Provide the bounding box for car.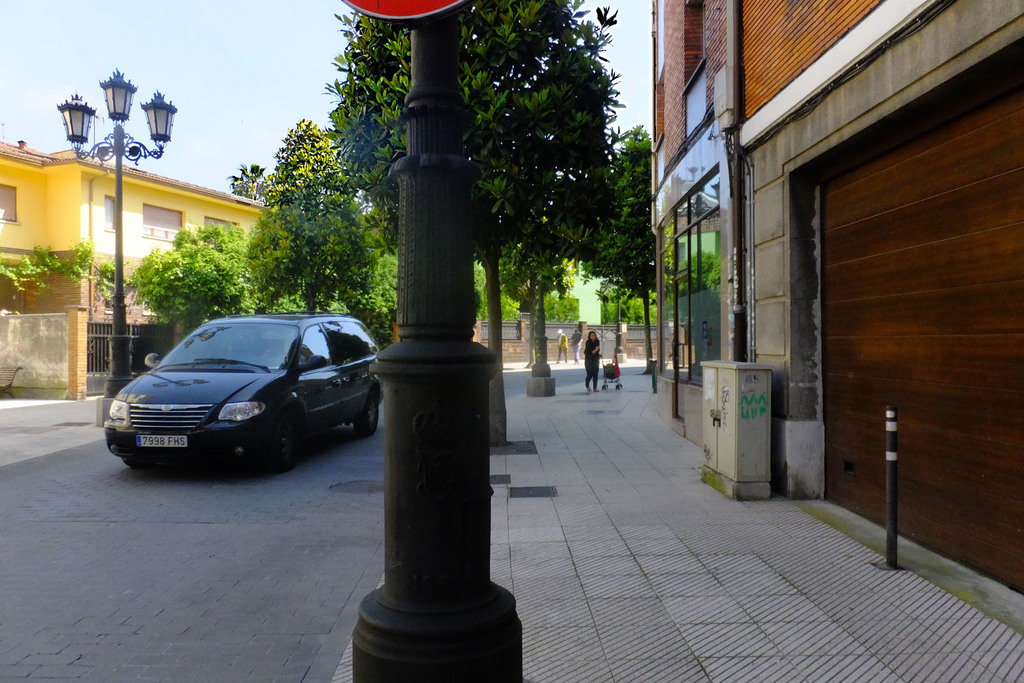
locate(99, 313, 374, 481).
